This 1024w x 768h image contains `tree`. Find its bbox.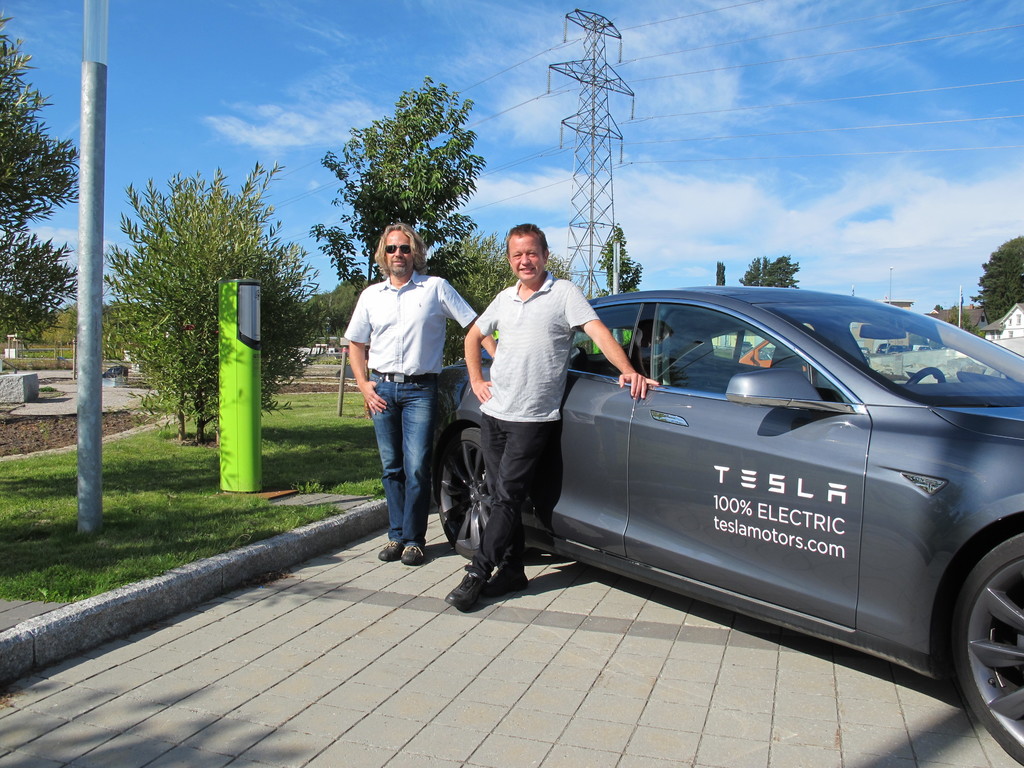
bbox(596, 223, 641, 292).
